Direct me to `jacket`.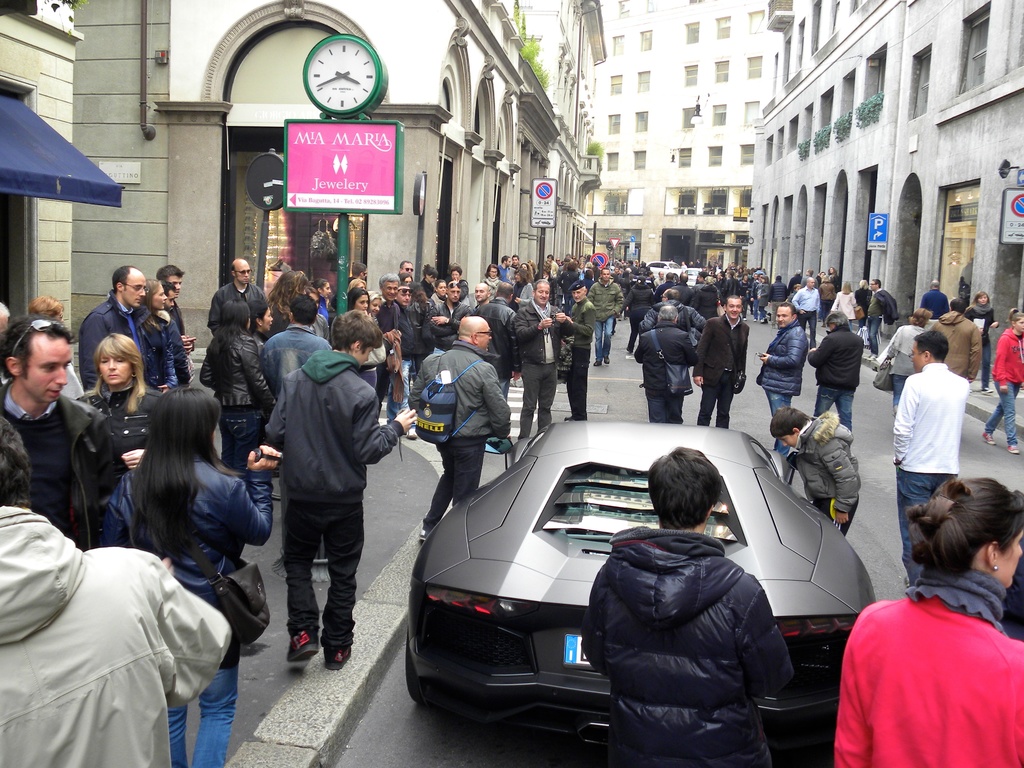
Direction: <region>804, 322, 867, 394</region>.
